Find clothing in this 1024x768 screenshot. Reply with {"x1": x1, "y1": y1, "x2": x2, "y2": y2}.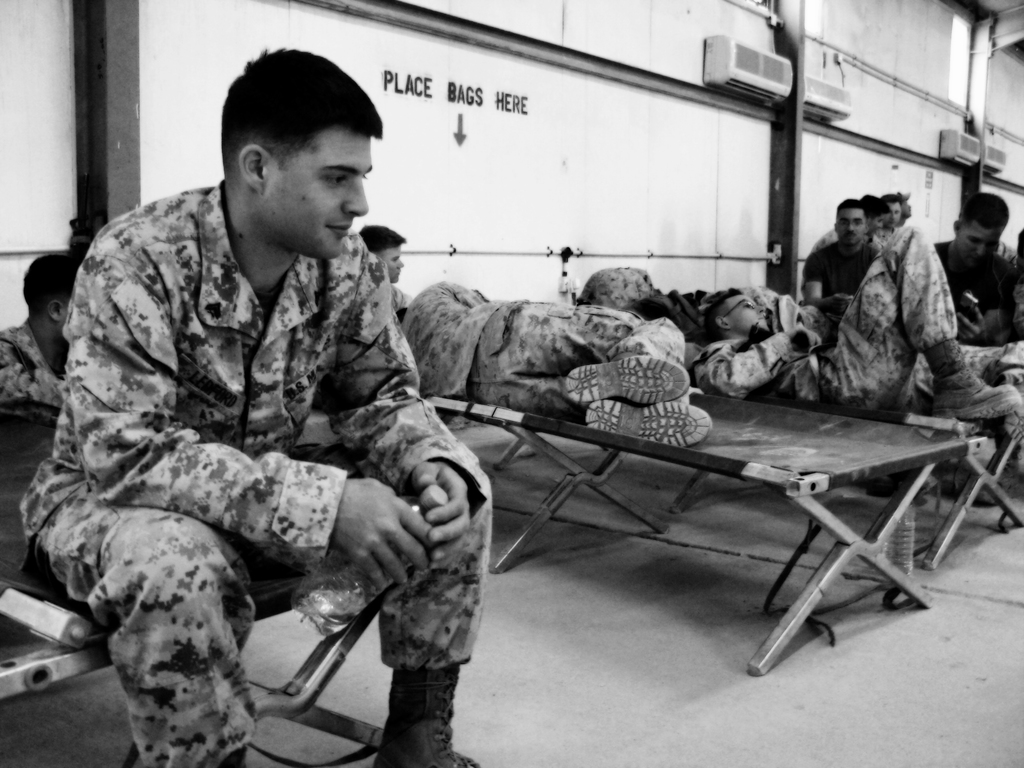
{"x1": 678, "y1": 225, "x2": 1023, "y2": 417}.
